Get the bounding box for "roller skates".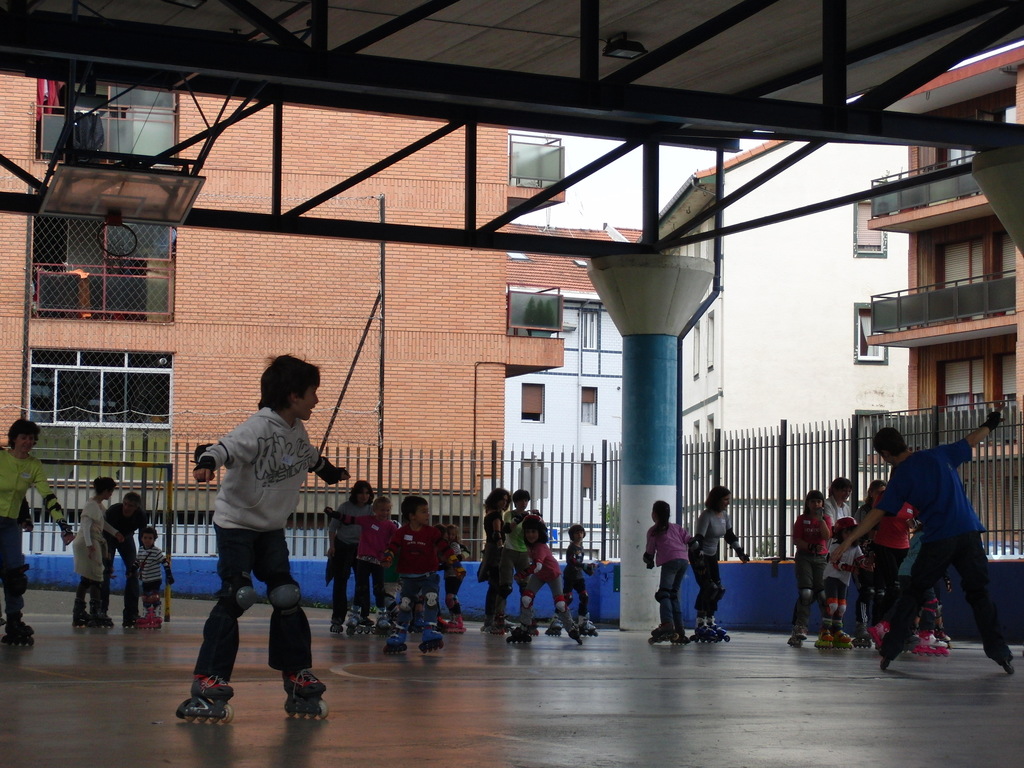
124:607:137:631.
